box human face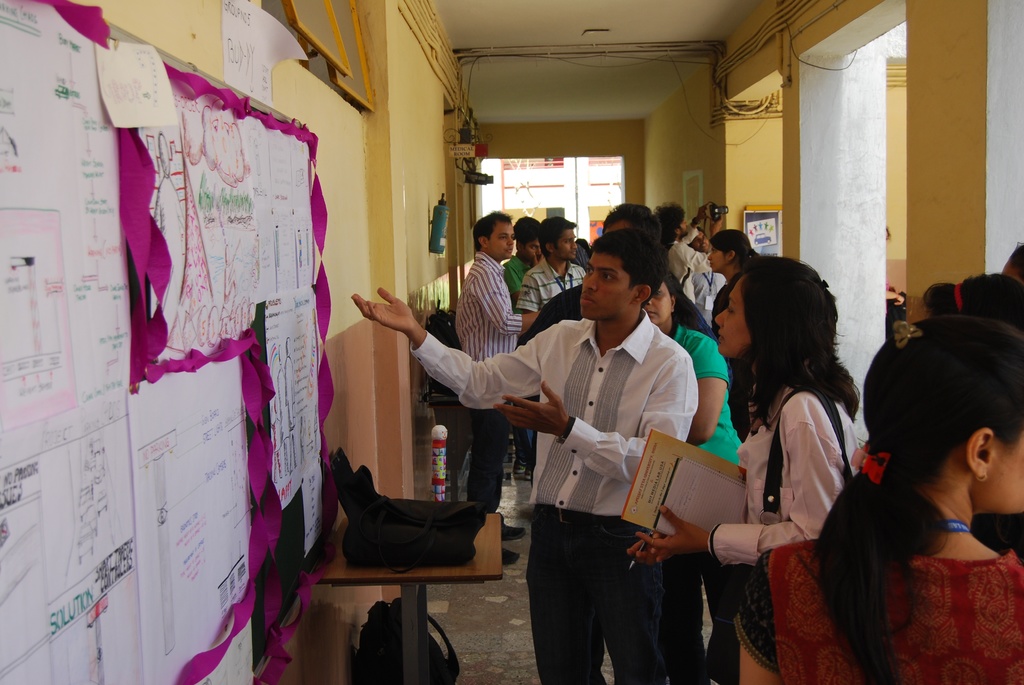
<box>554,226,579,258</box>
